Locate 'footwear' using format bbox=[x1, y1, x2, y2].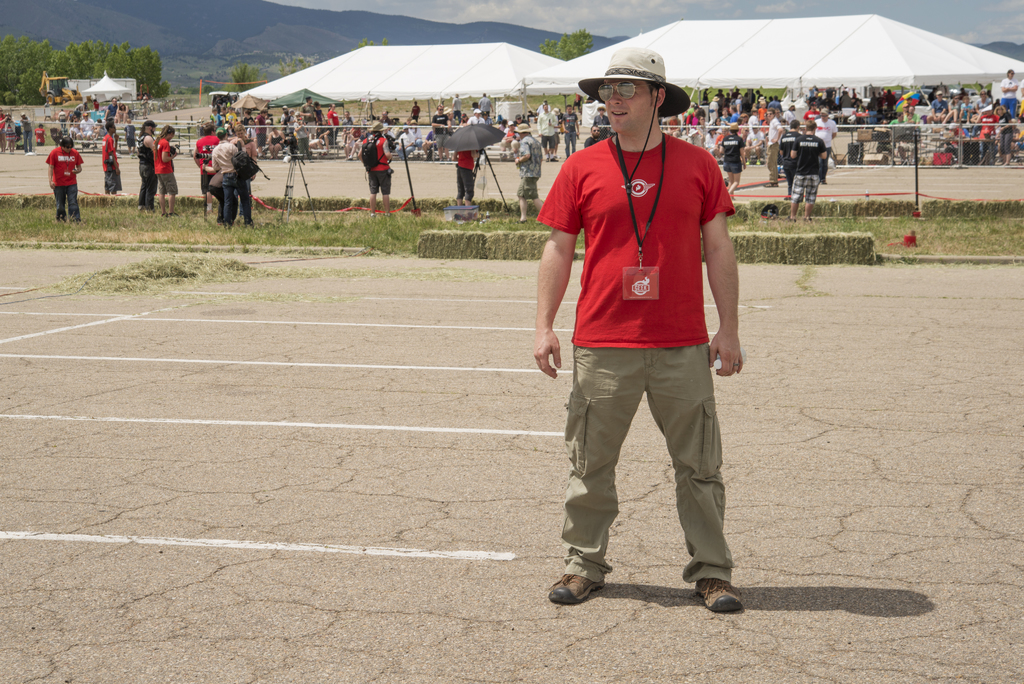
bbox=[820, 177, 828, 187].
